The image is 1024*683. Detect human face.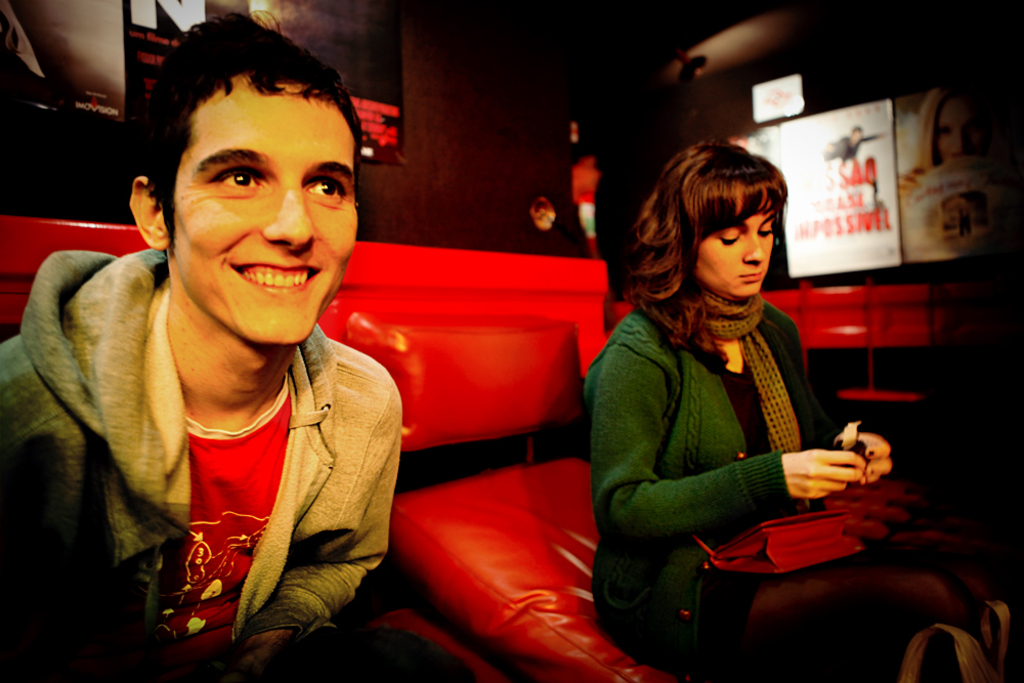
Detection: bbox=[171, 82, 356, 342].
